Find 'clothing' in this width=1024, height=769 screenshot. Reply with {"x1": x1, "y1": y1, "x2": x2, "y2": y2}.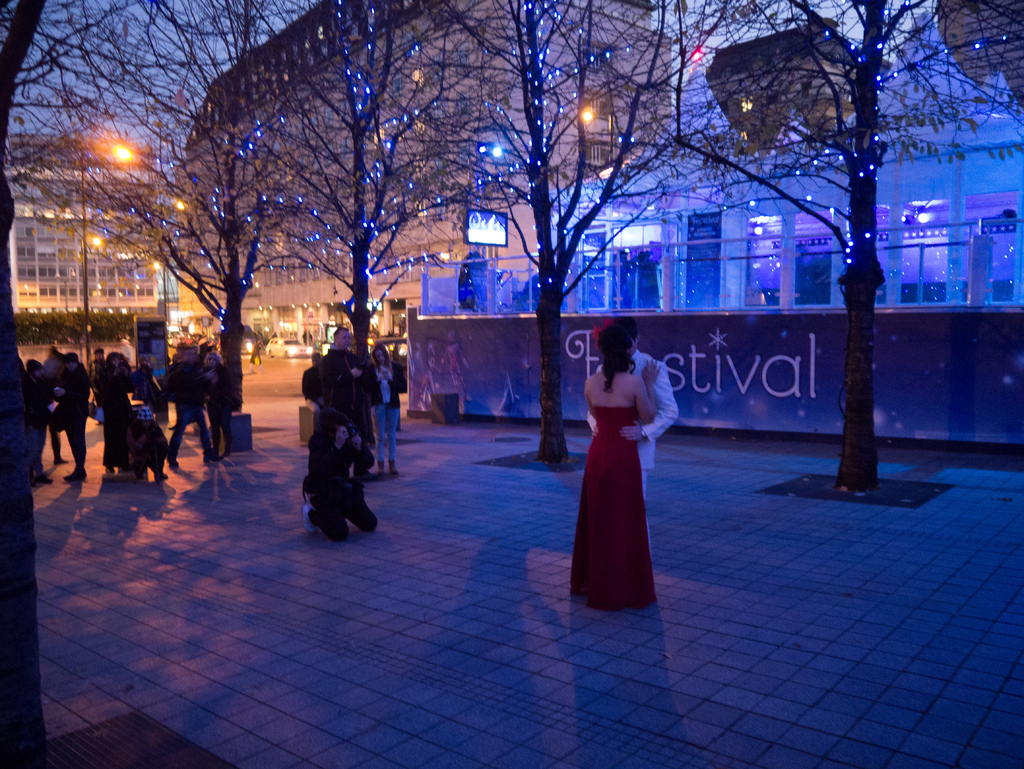
{"x1": 372, "y1": 363, "x2": 407, "y2": 472}.
